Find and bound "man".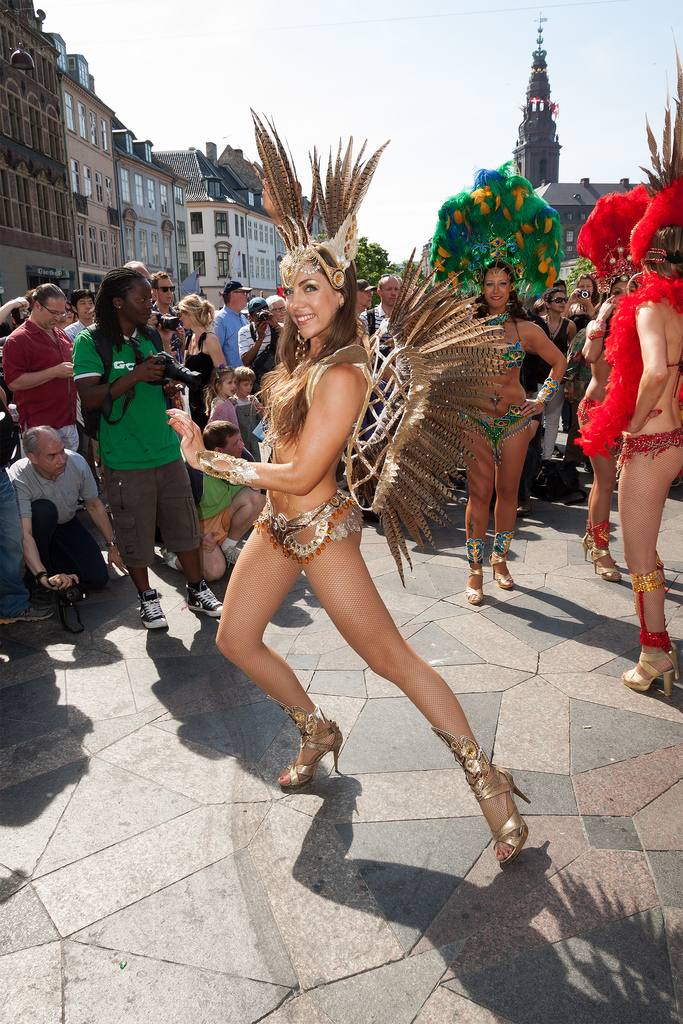
Bound: pyautogui.locateOnScreen(74, 266, 227, 637).
